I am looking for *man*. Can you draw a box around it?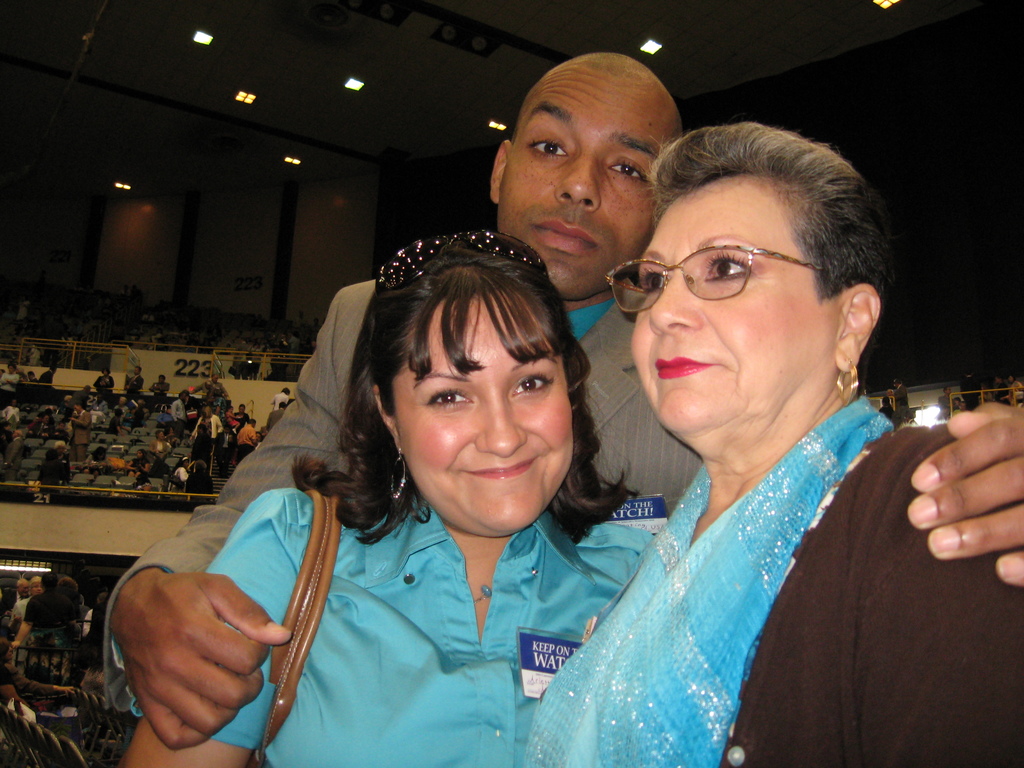
Sure, the bounding box is left=74, top=405, right=97, bottom=458.
